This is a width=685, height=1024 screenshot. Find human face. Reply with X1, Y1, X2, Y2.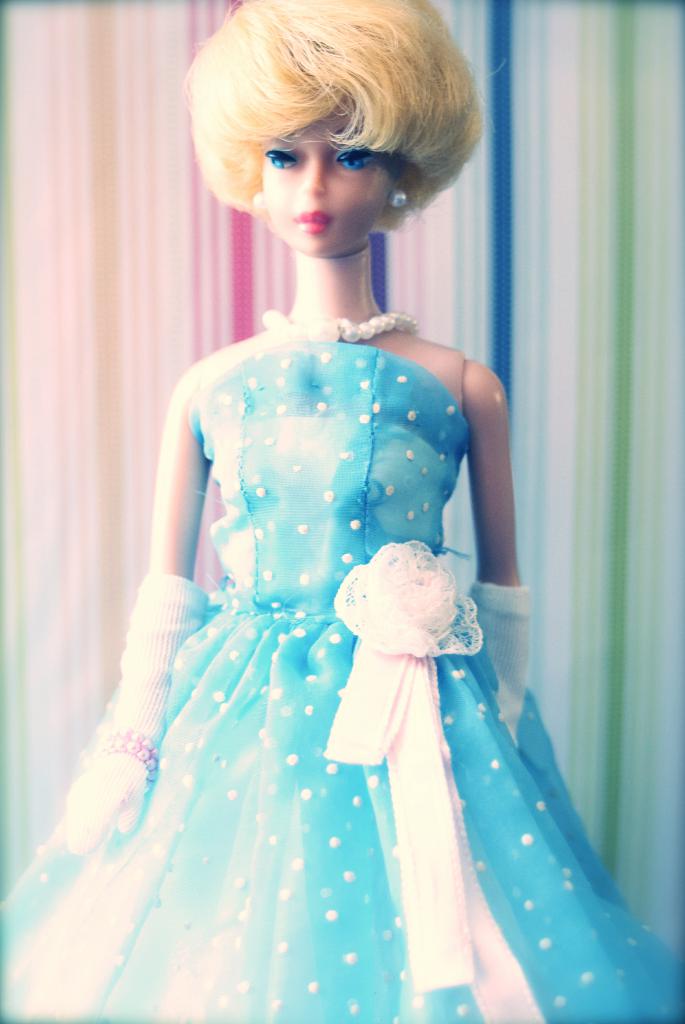
262, 102, 395, 257.
